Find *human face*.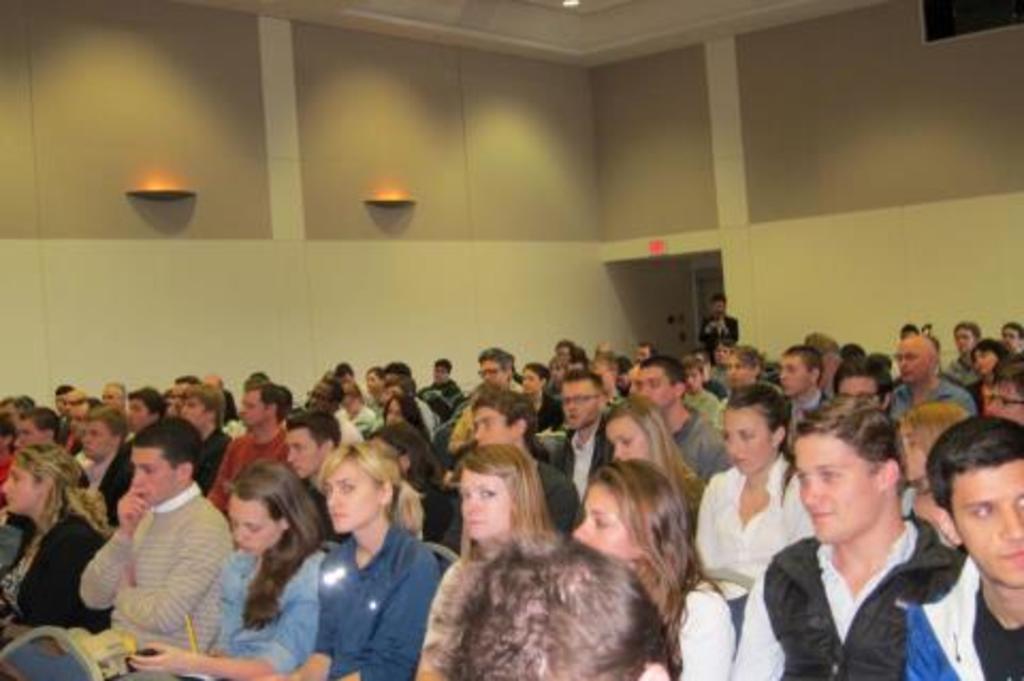
crop(636, 344, 655, 367).
